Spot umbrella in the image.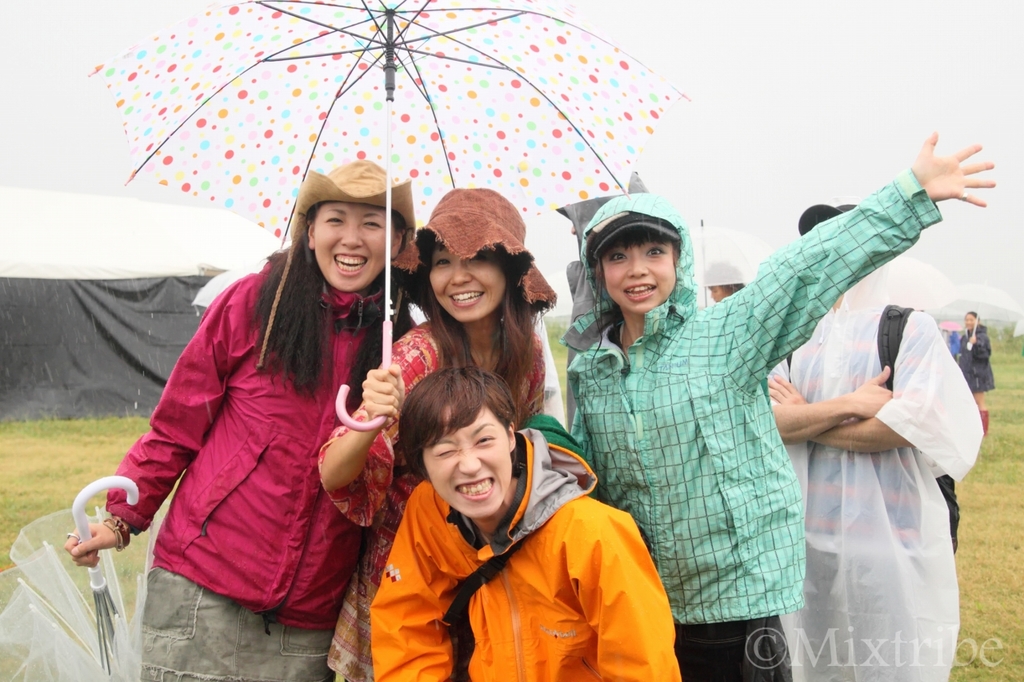
umbrella found at l=86, t=0, r=694, b=428.
